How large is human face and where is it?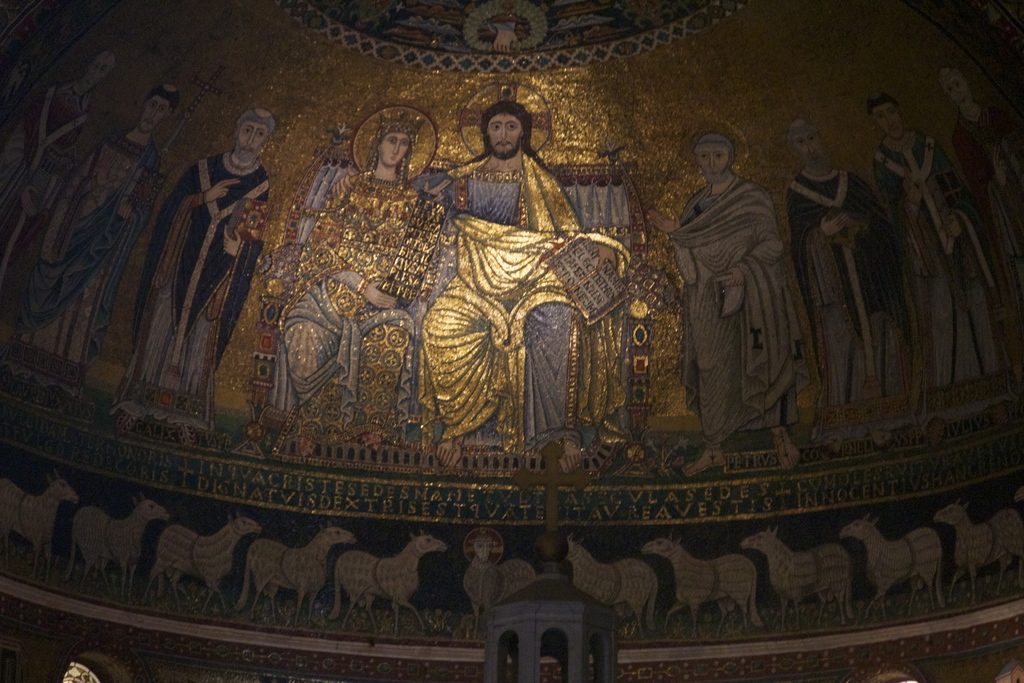
Bounding box: bbox=(479, 111, 526, 157).
